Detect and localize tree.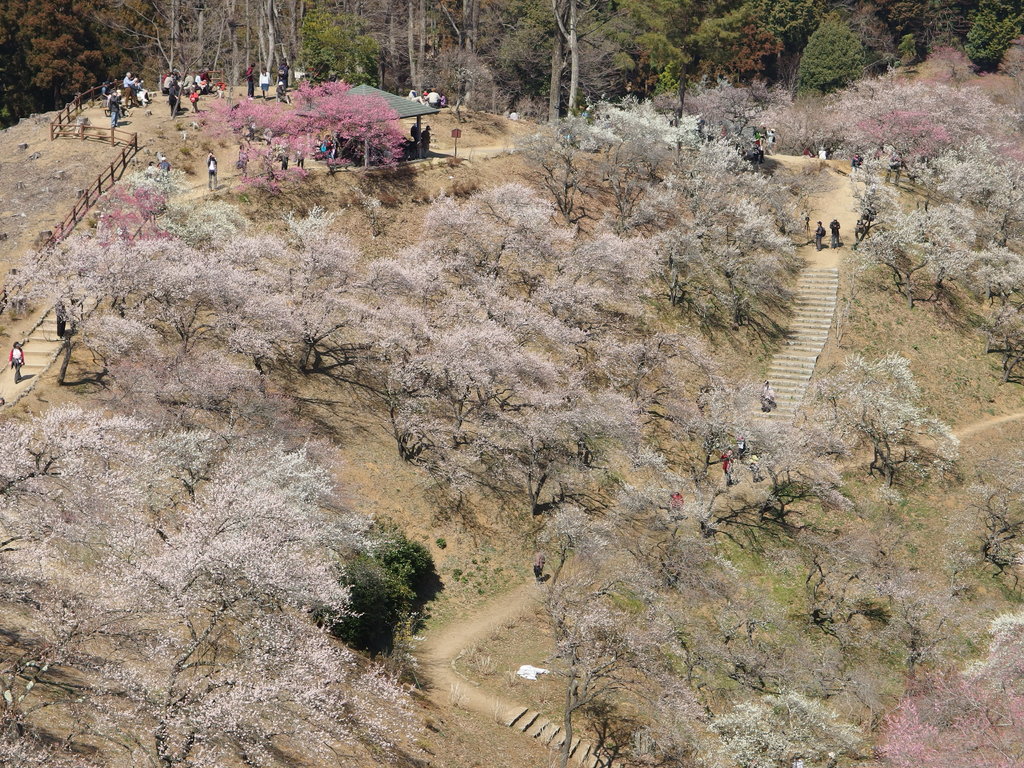
Localized at [699, 197, 789, 356].
